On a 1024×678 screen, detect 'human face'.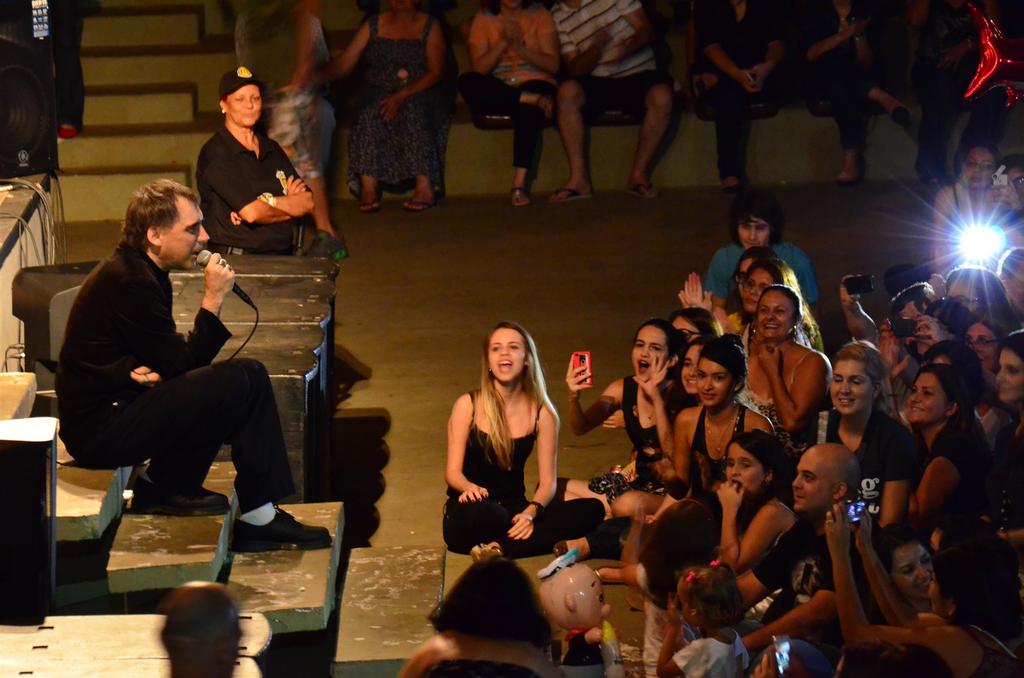
(734,208,770,248).
